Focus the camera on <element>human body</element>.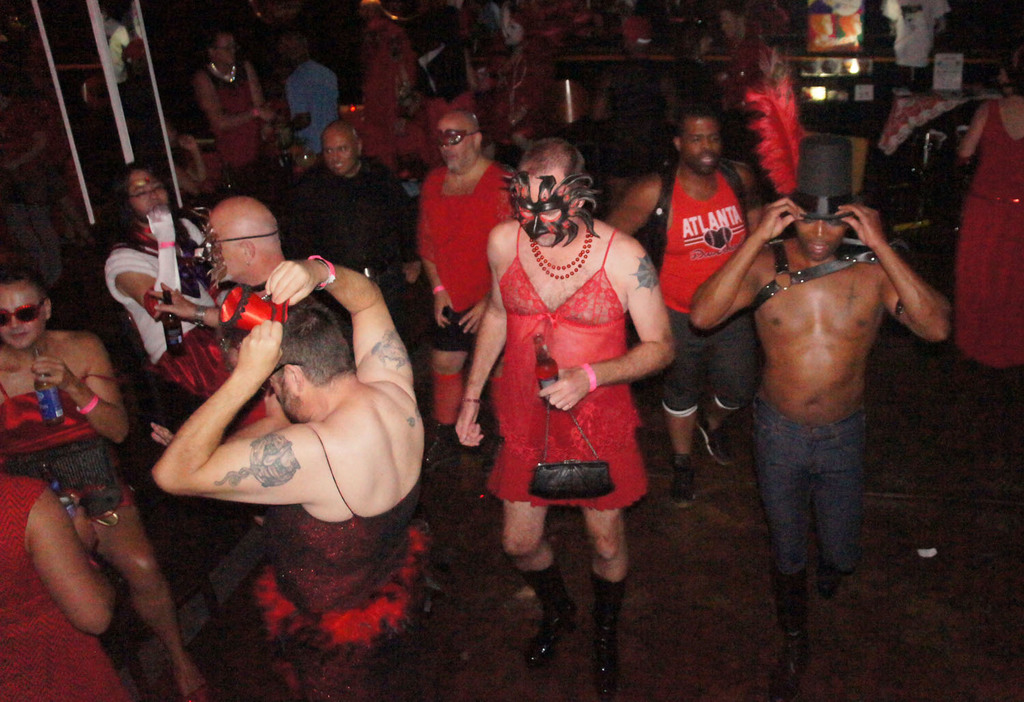
Focus region: [x1=887, y1=0, x2=956, y2=84].
